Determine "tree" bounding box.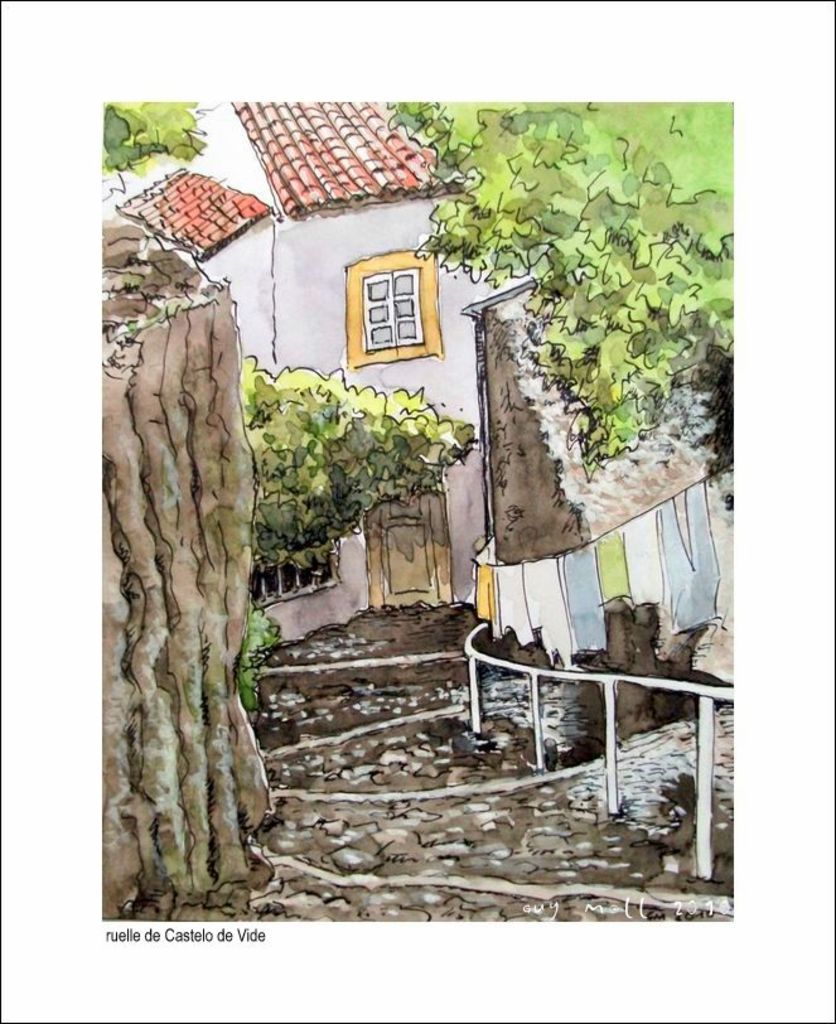
Determined: [371, 96, 743, 494].
